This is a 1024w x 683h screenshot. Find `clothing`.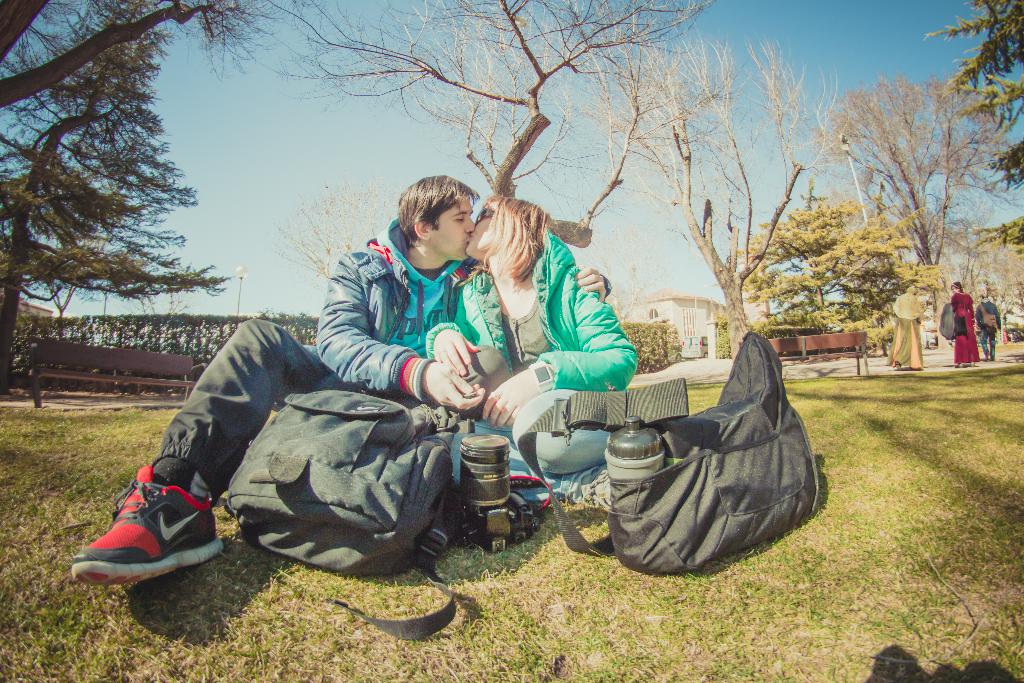
Bounding box: box=[152, 218, 612, 506].
